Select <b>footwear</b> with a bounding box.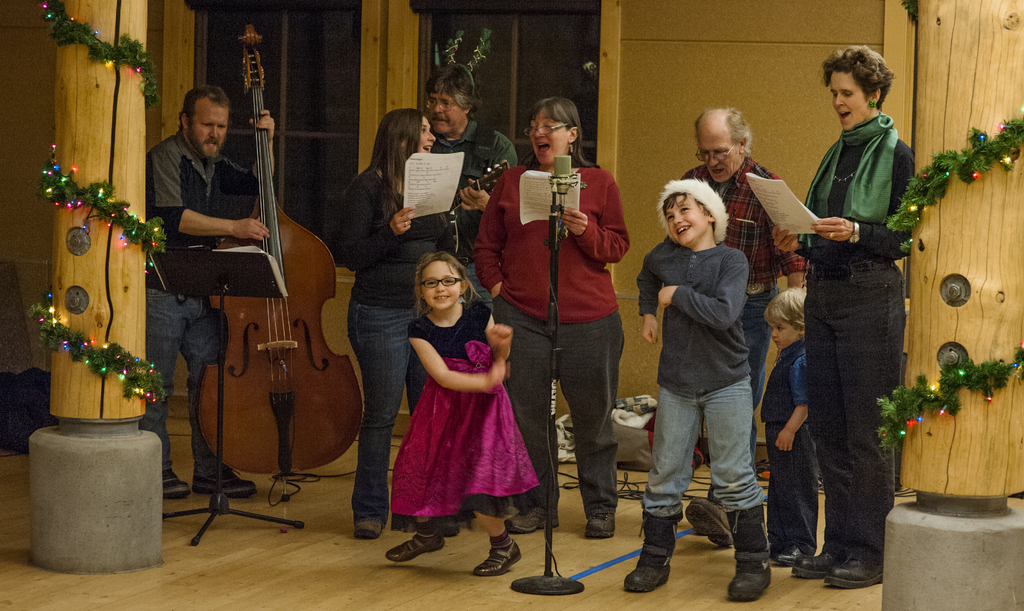
x1=791 y1=549 x2=846 y2=579.
